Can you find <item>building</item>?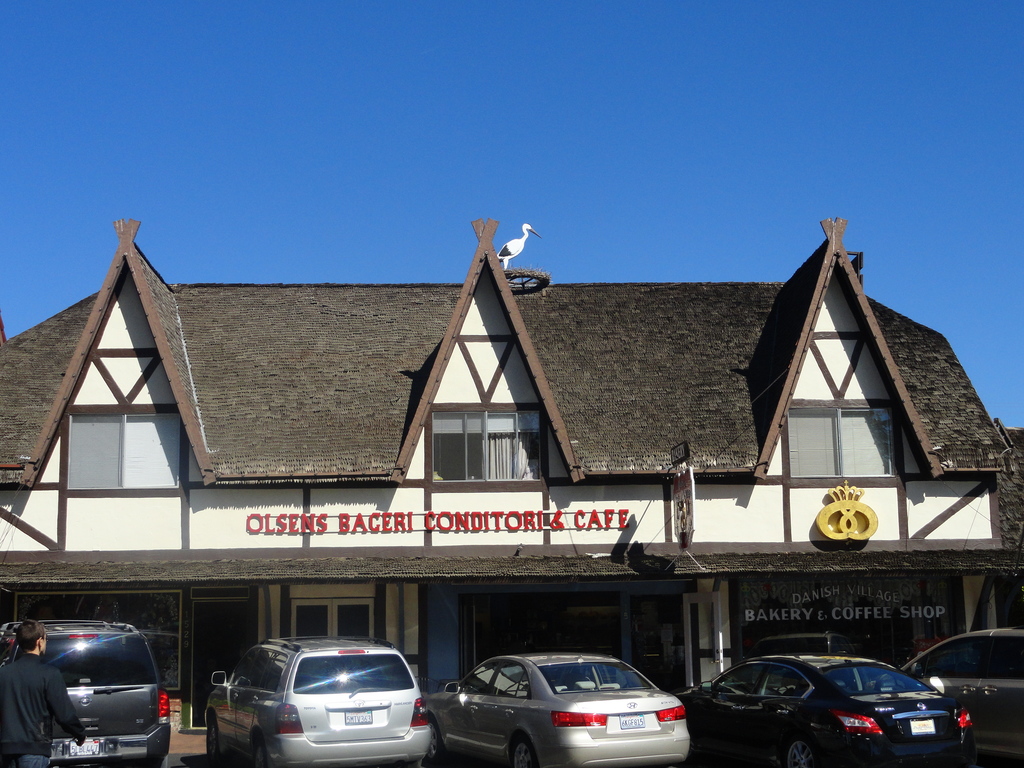
Yes, bounding box: detection(0, 220, 1023, 739).
